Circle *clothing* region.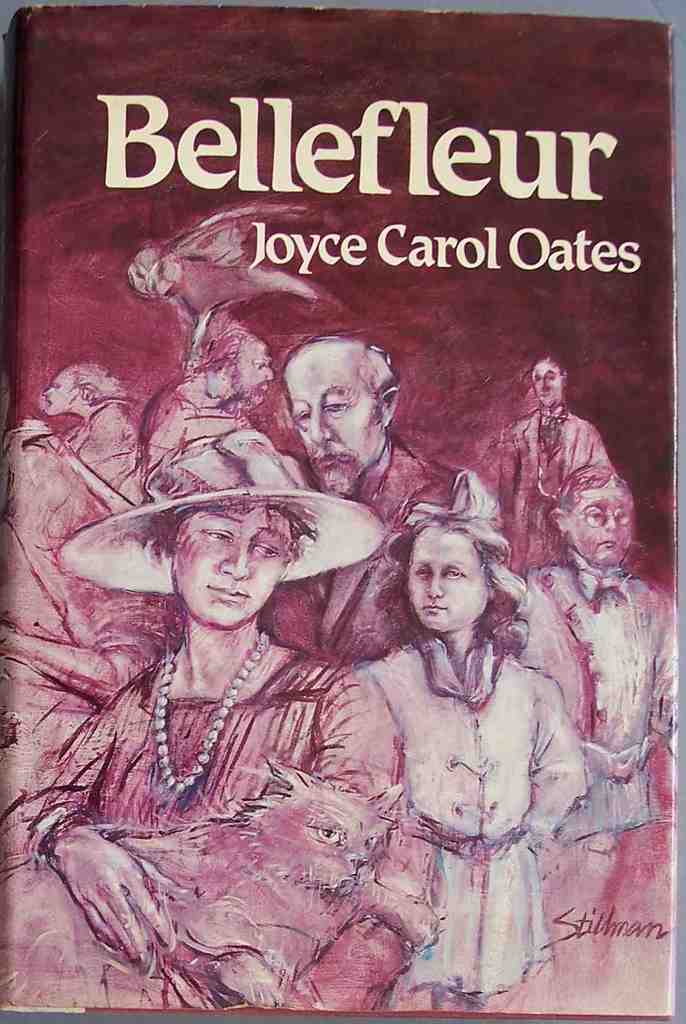
Region: bbox=(518, 547, 675, 913).
